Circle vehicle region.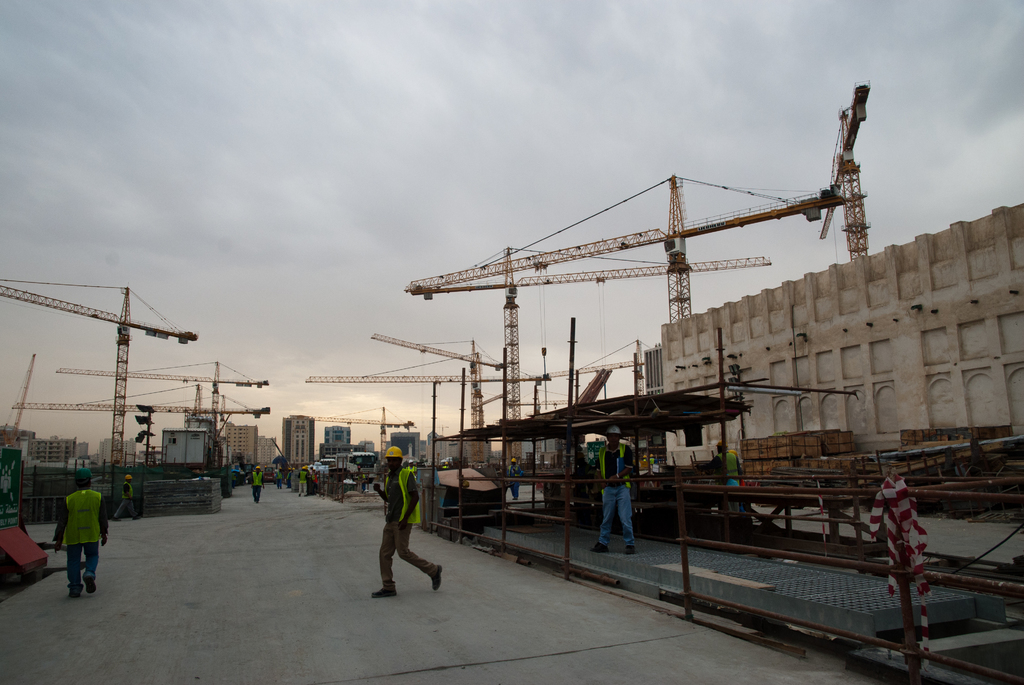
Region: [x1=335, y1=446, x2=380, y2=480].
